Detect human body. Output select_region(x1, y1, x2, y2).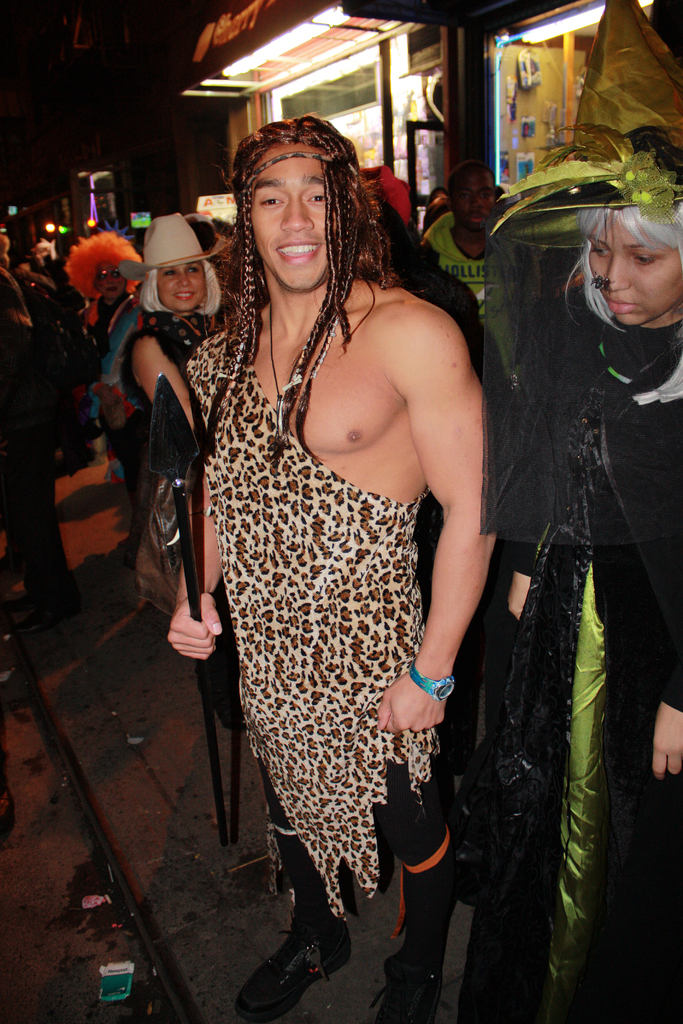
select_region(490, 287, 682, 1023).
